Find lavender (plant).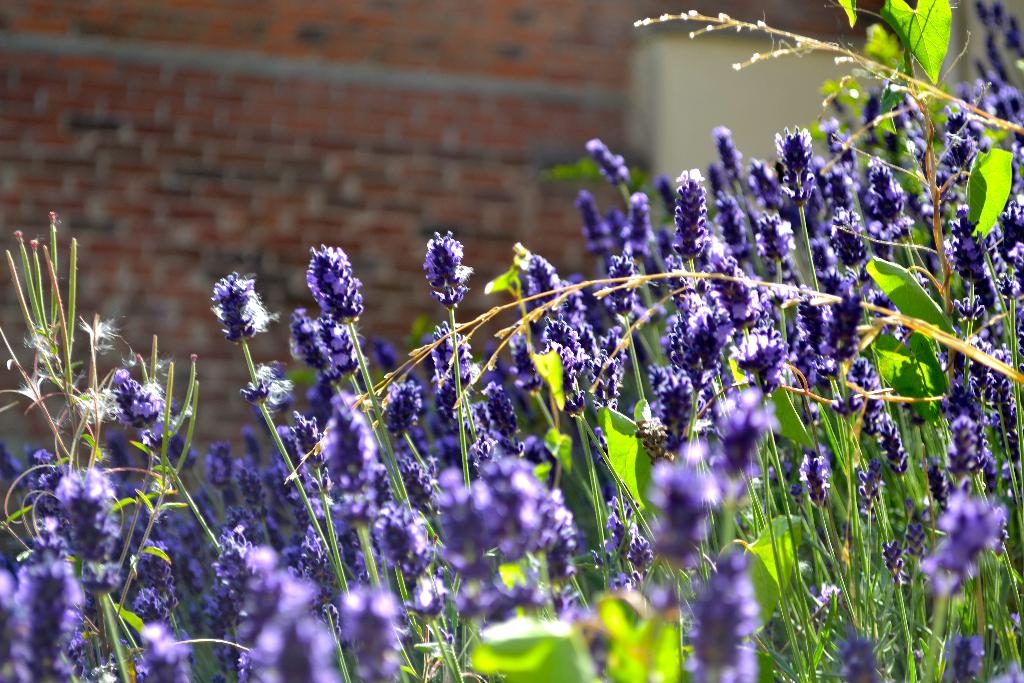
region(209, 258, 369, 601).
